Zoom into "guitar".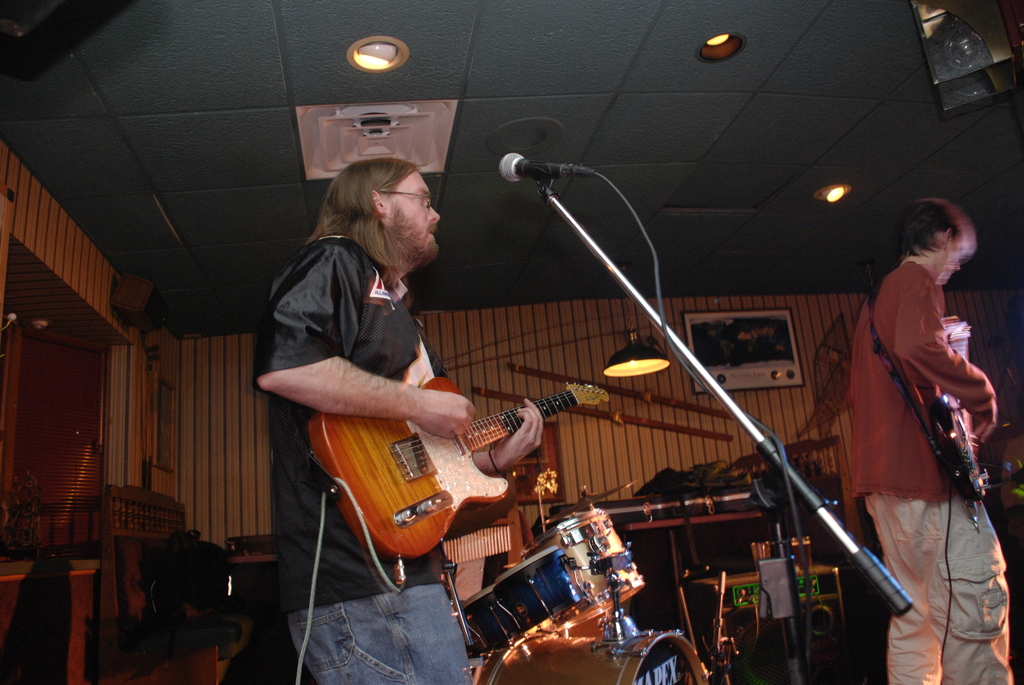
Zoom target: [x1=316, y1=363, x2=613, y2=562].
